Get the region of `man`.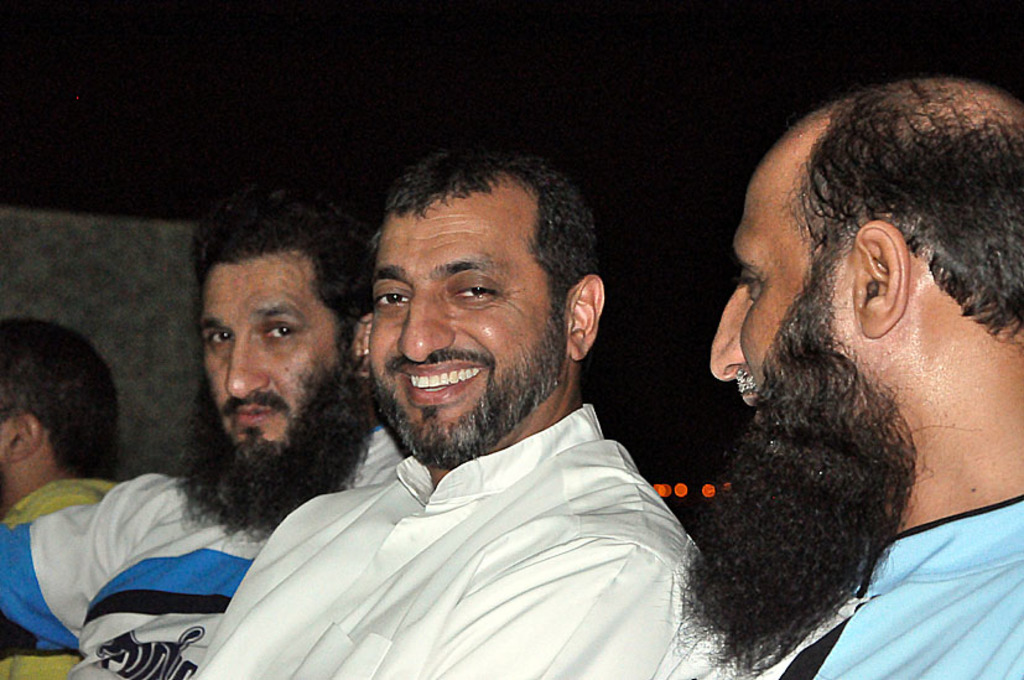
(left=700, top=67, right=1023, bottom=679).
